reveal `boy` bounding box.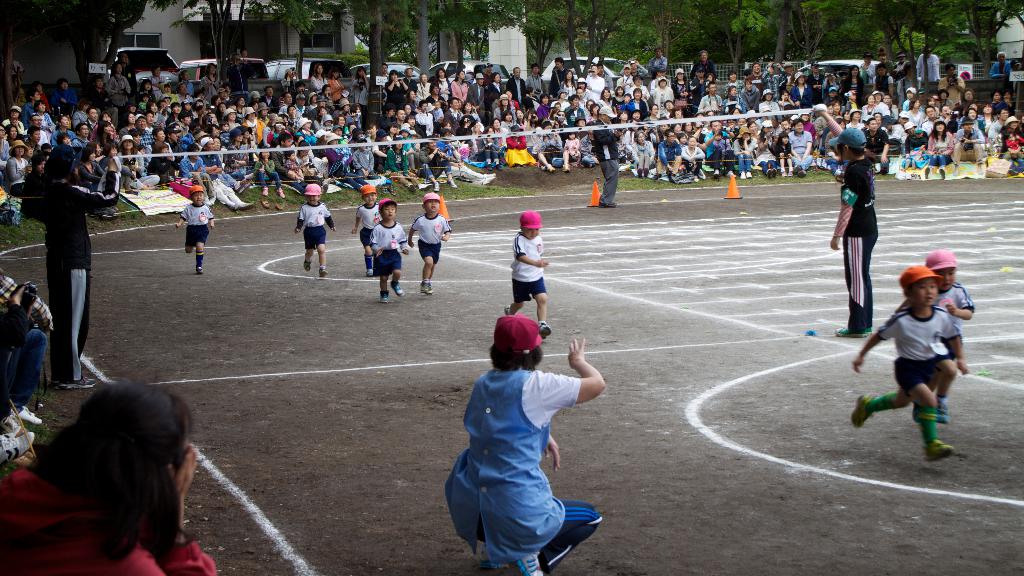
Revealed: <bbox>562, 129, 579, 166</bbox>.
